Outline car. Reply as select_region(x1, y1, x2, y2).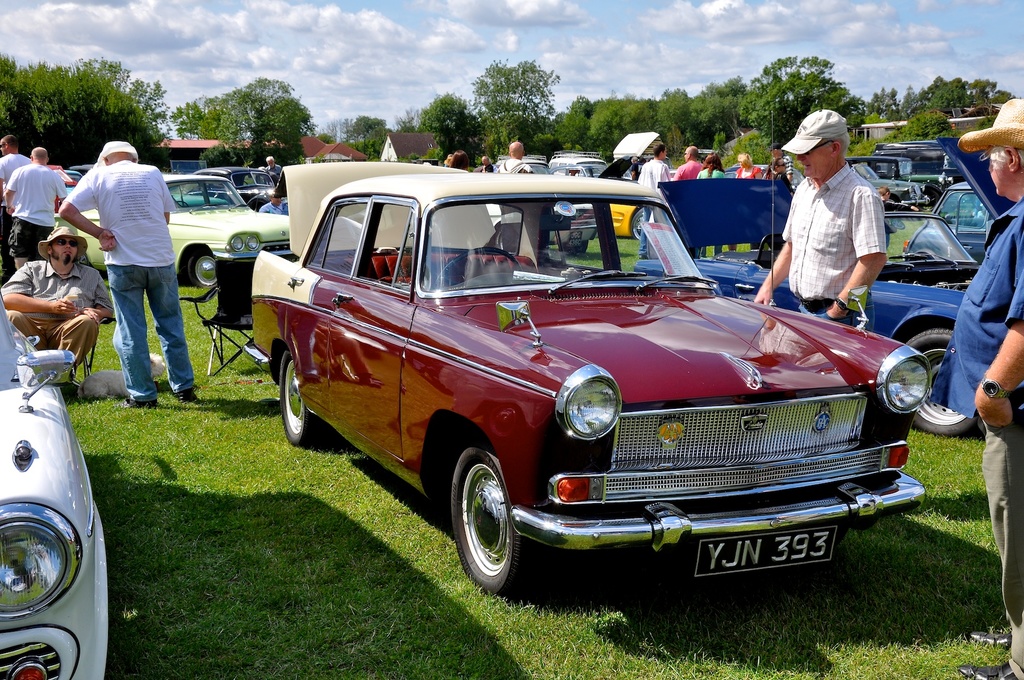
select_region(51, 168, 279, 285).
